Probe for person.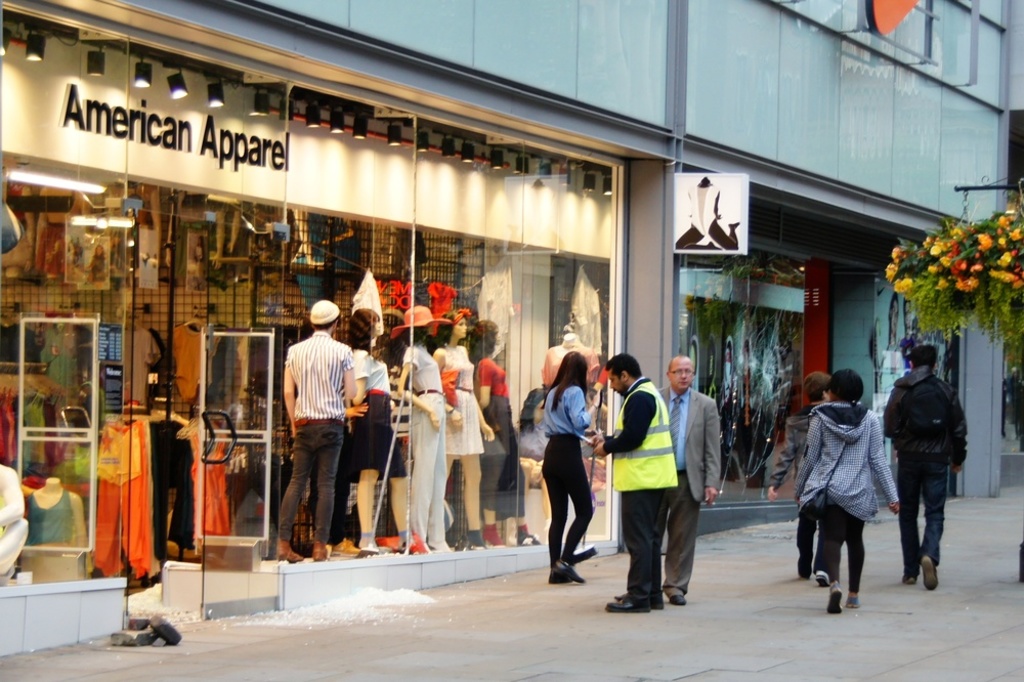
Probe result: {"left": 722, "top": 334, "right": 734, "bottom": 423}.
